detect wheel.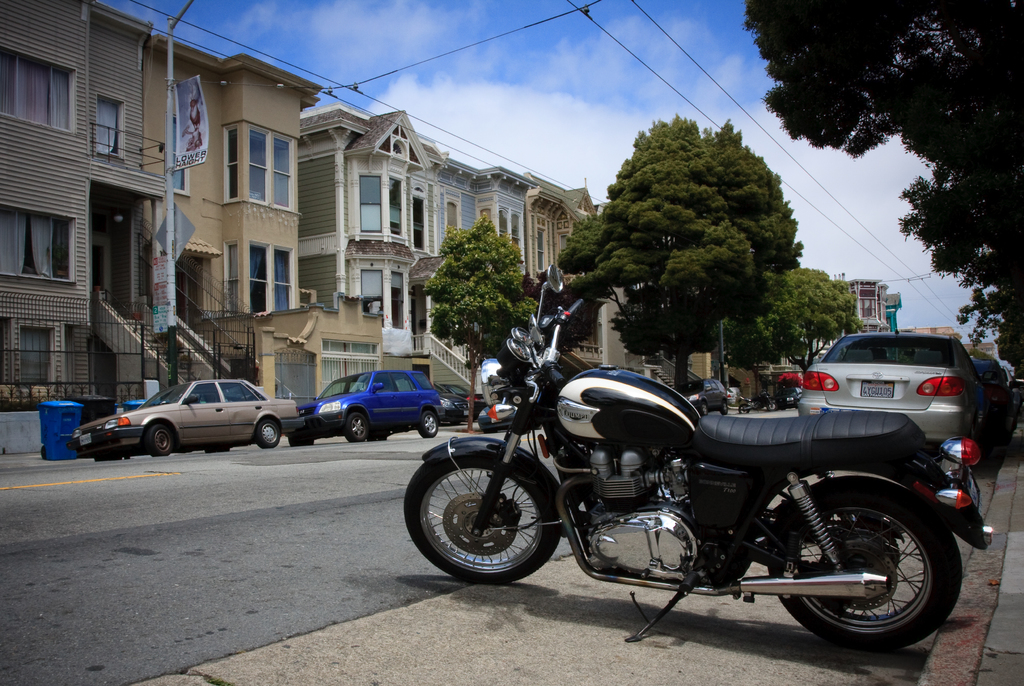
Detected at 96,454,122,458.
